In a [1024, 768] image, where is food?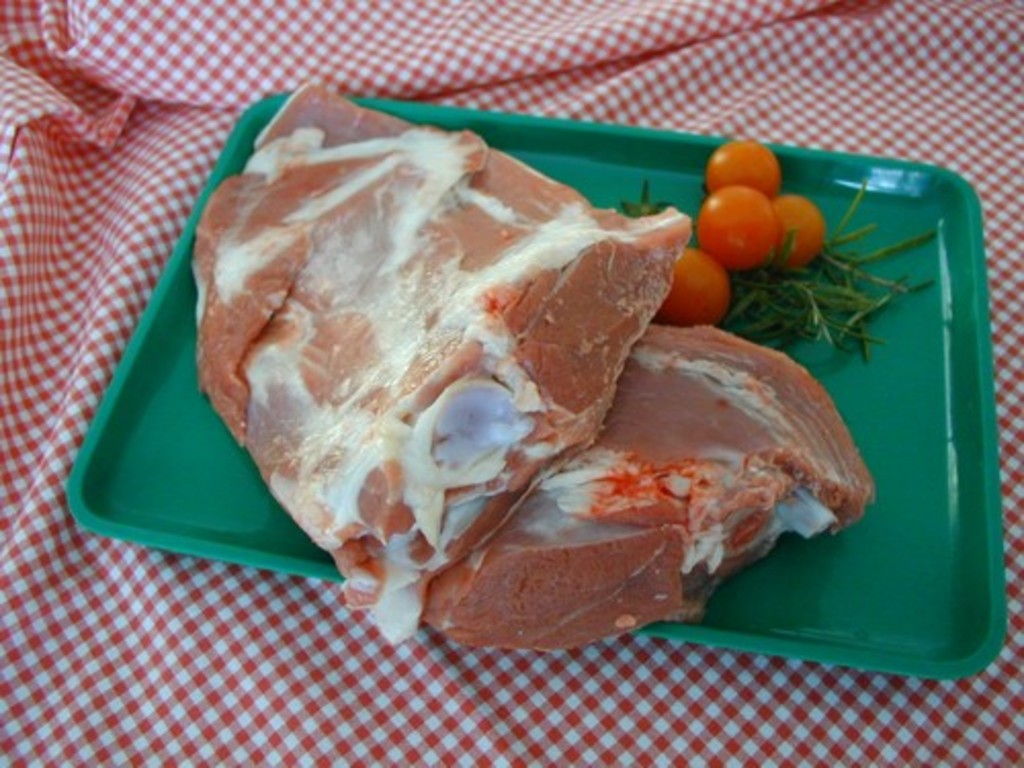
left=180, top=133, right=872, bottom=635.
